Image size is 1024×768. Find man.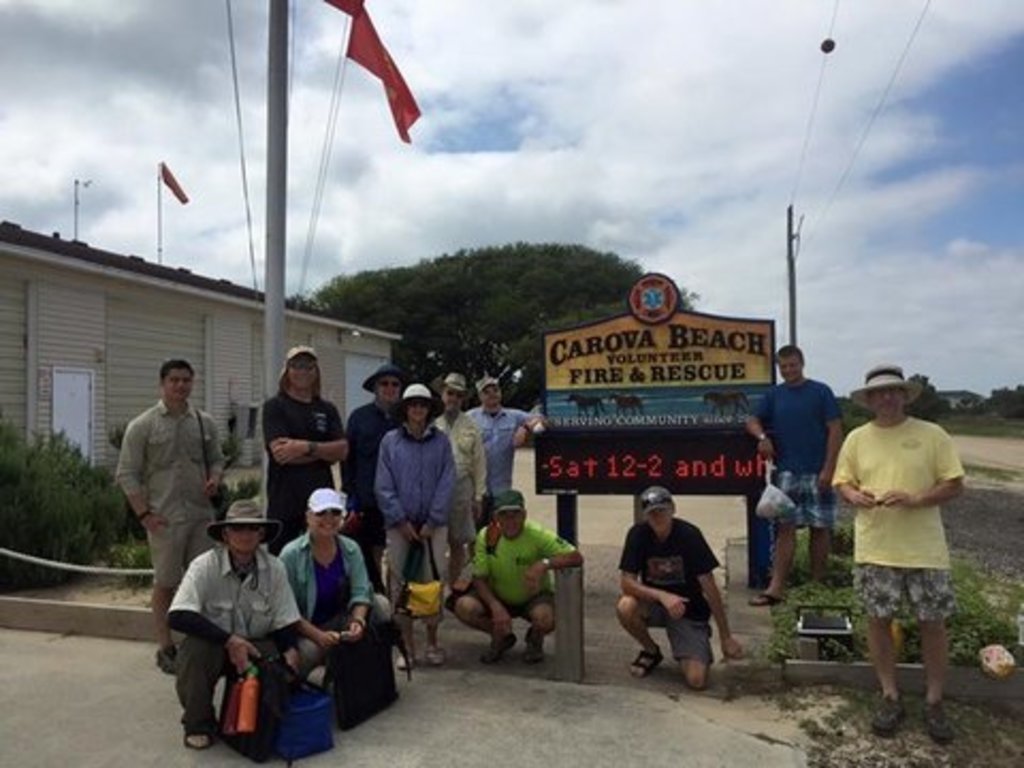
(x1=156, y1=497, x2=307, y2=747).
